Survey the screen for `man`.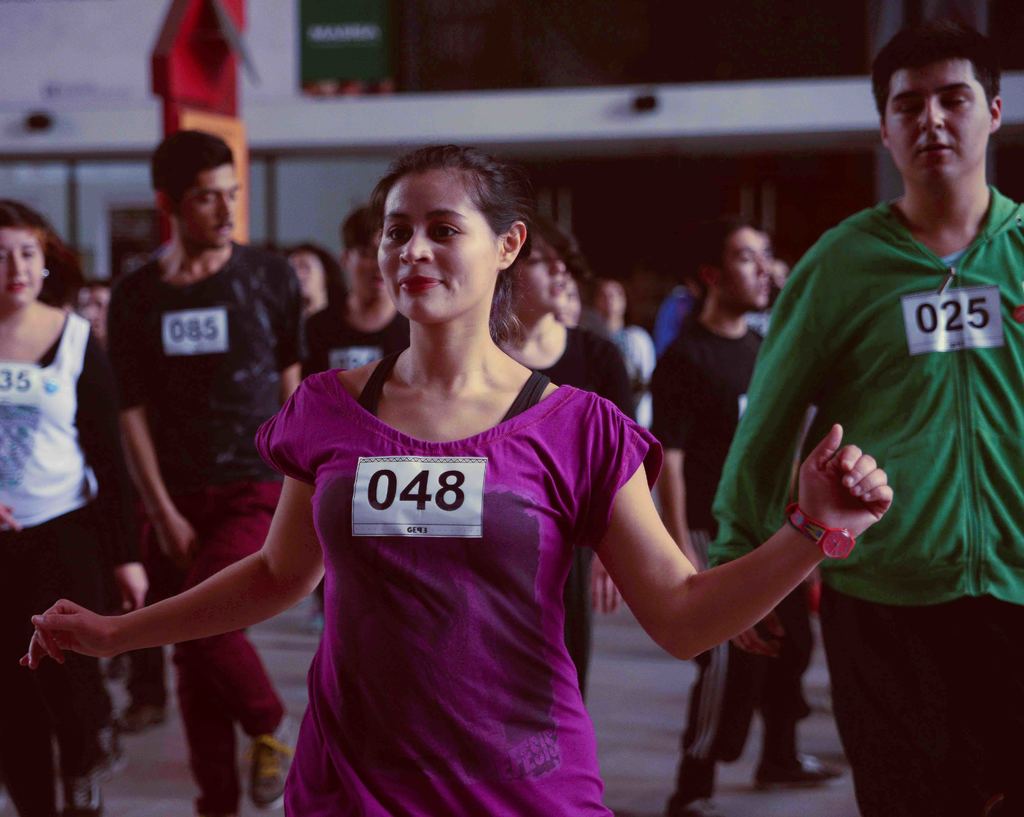
Survey found: 106:129:305:816.
